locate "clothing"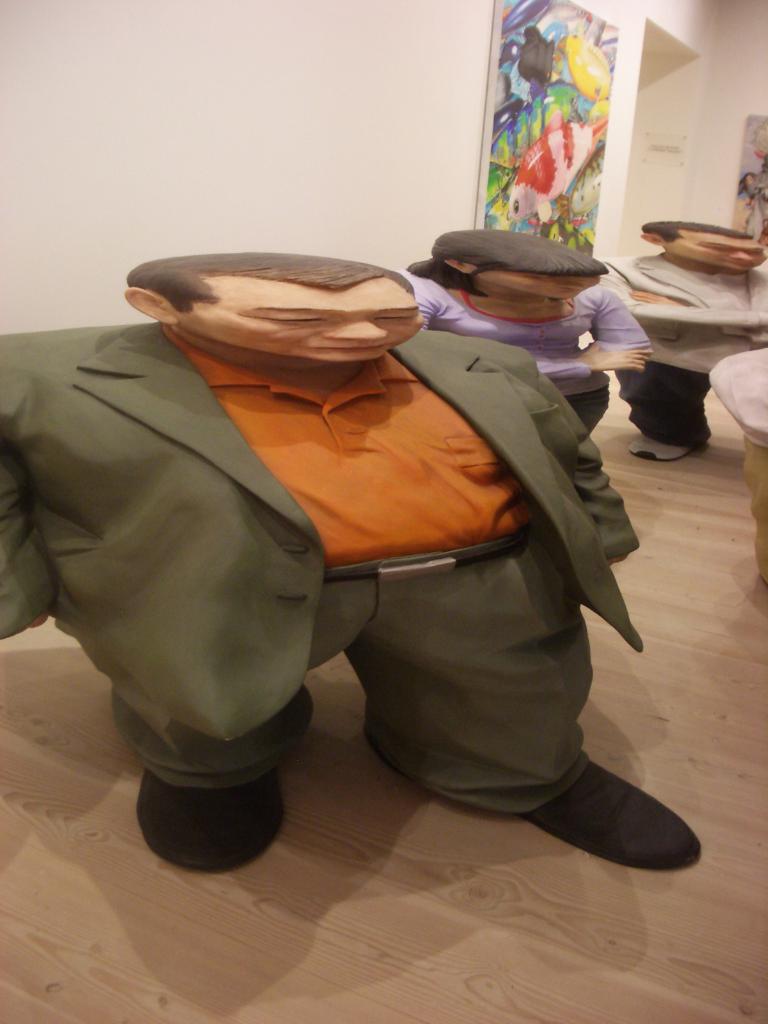
bbox=(596, 253, 767, 452)
